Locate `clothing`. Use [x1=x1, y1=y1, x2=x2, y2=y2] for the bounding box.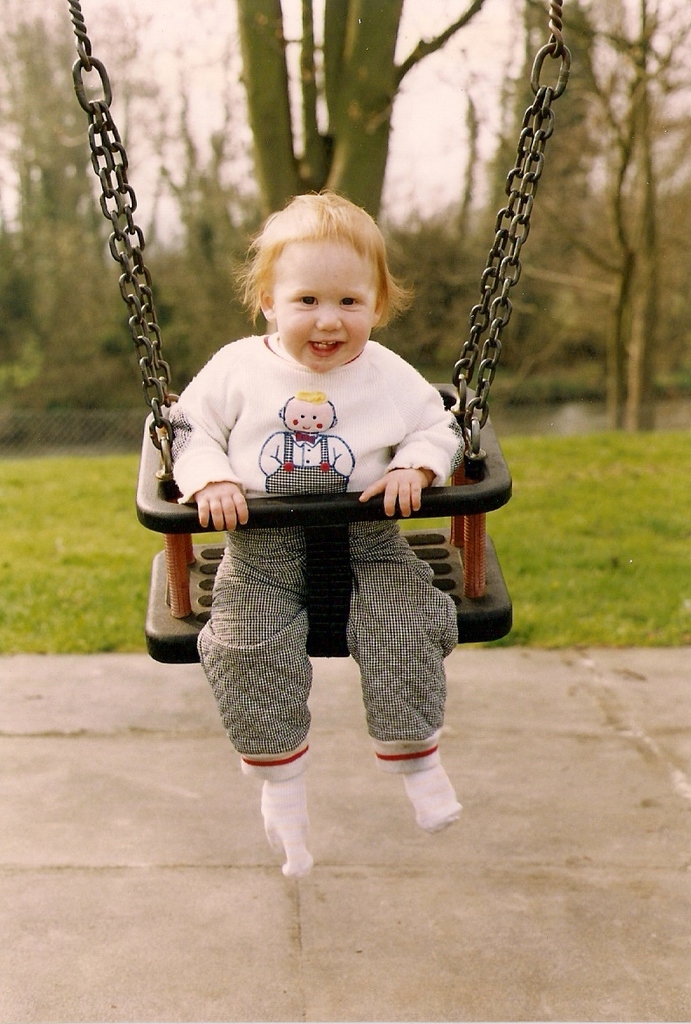
[x1=191, y1=501, x2=466, y2=787].
